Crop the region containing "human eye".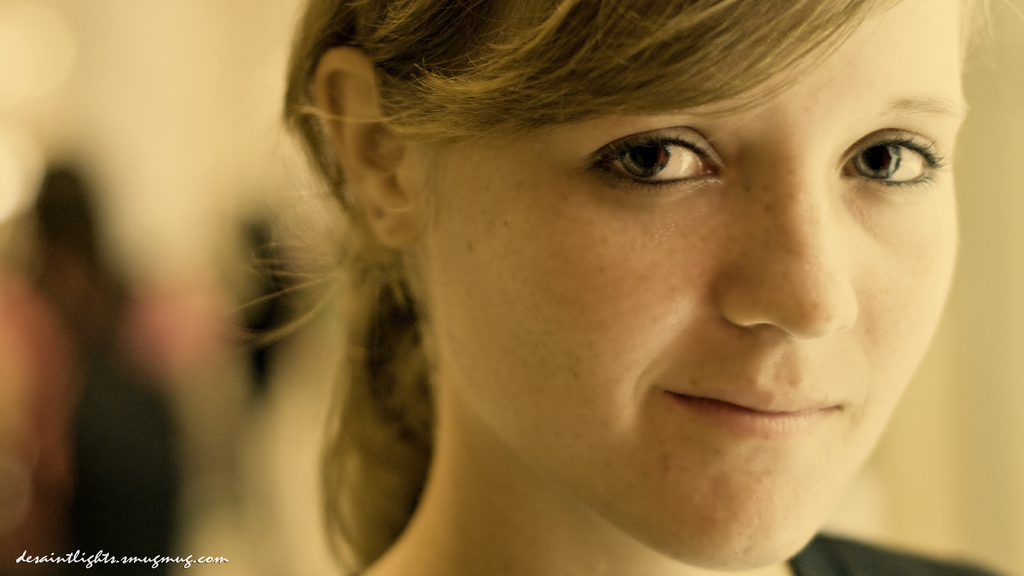
Crop region: [x1=836, y1=130, x2=946, y2=198].
